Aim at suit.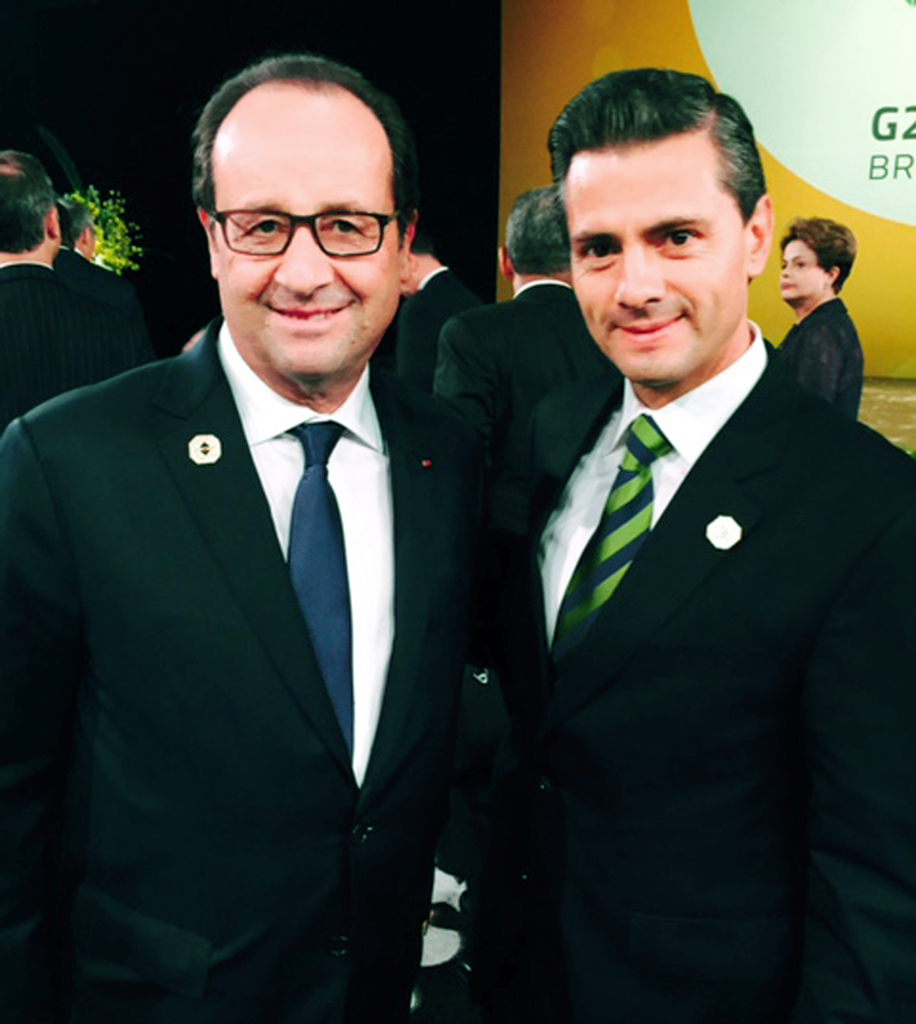
Aimed at select_region(429, 278, 617, 433).
